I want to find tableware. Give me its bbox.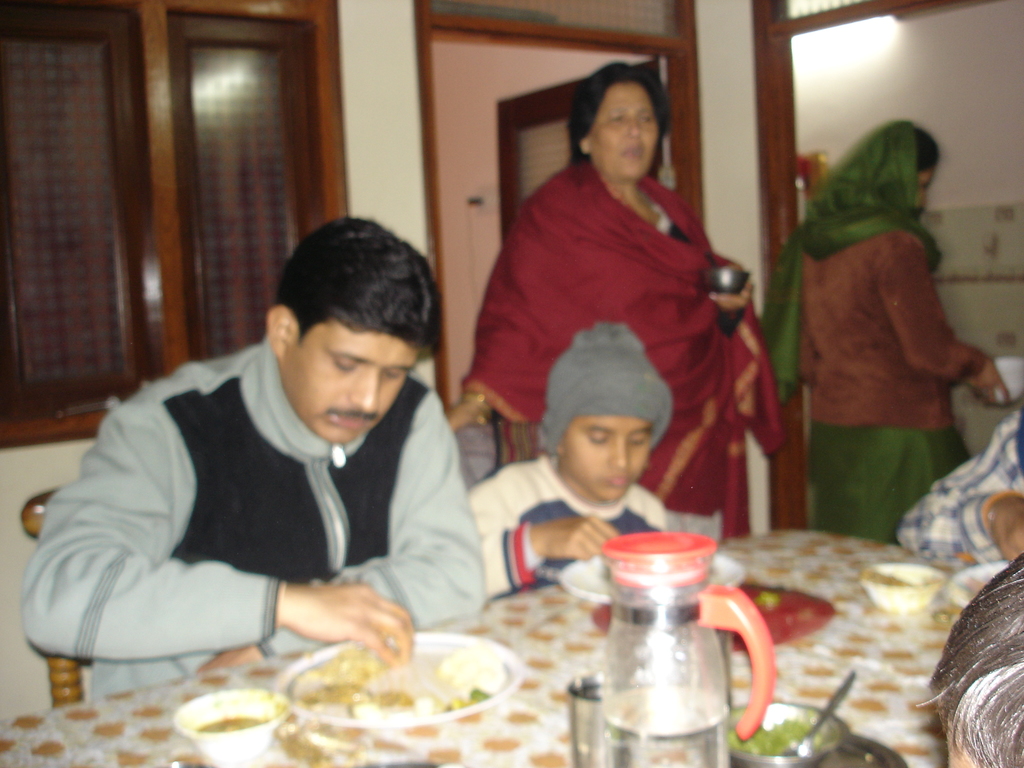
(725, 698, 851, 767).
